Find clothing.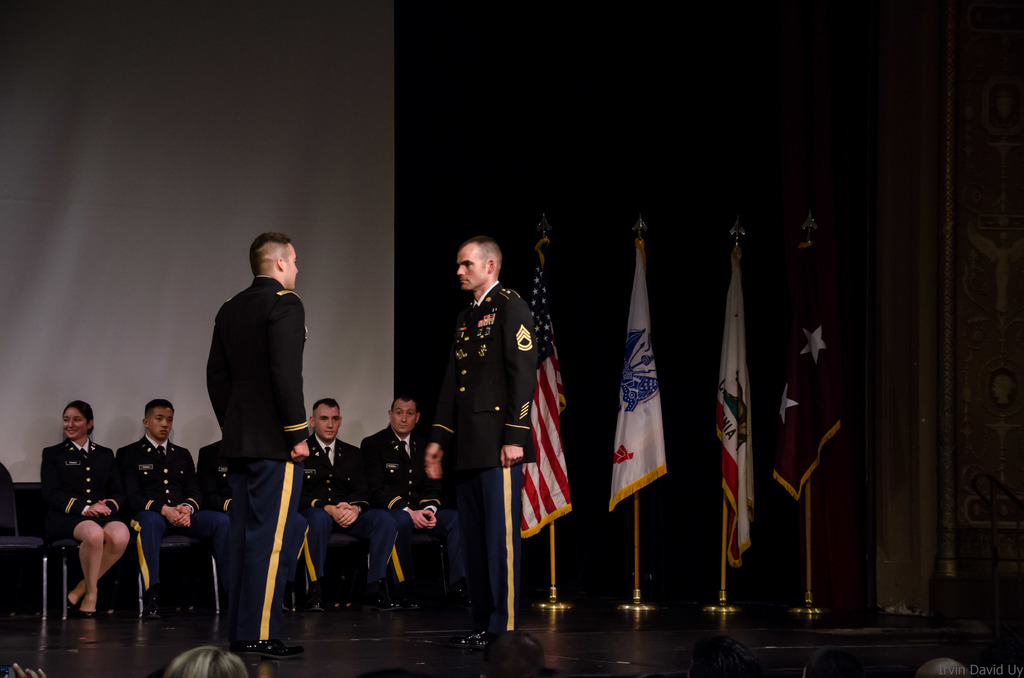
372/423/449/502.
